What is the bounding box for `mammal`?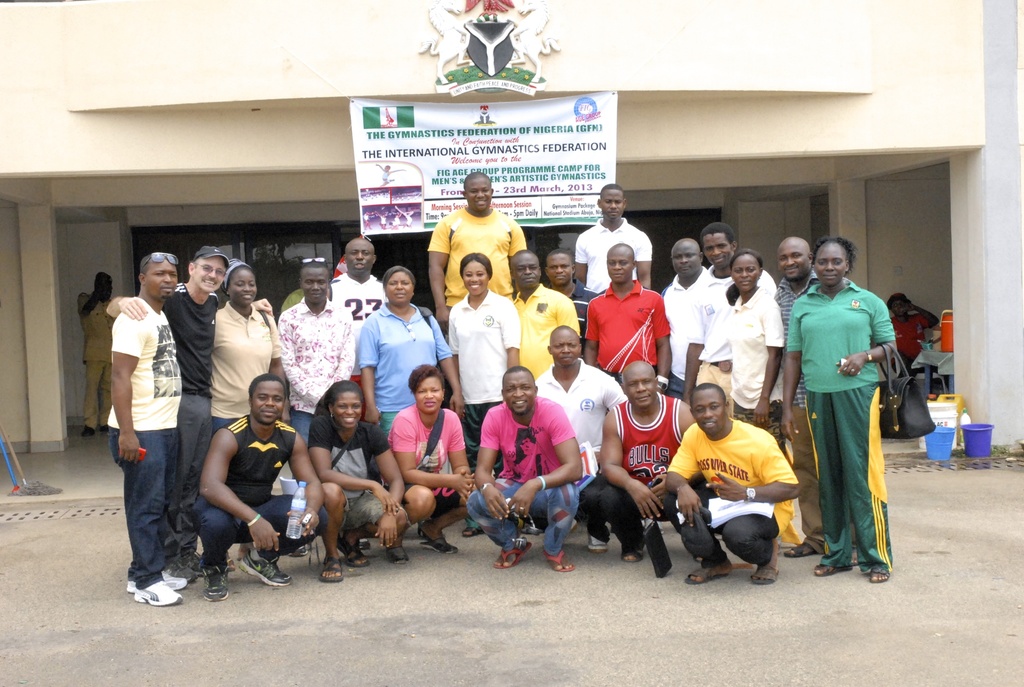
(x1=662, y1=380, x2=802, y2=585).
